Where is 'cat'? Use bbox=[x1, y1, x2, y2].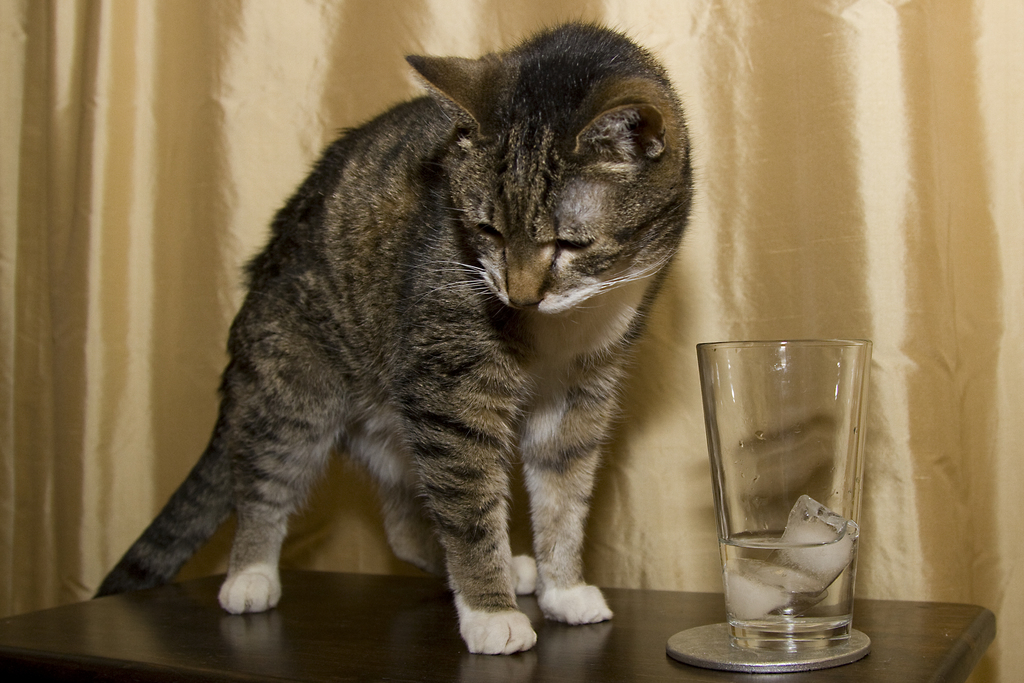
bbox=[86, 15, 694, 652].
